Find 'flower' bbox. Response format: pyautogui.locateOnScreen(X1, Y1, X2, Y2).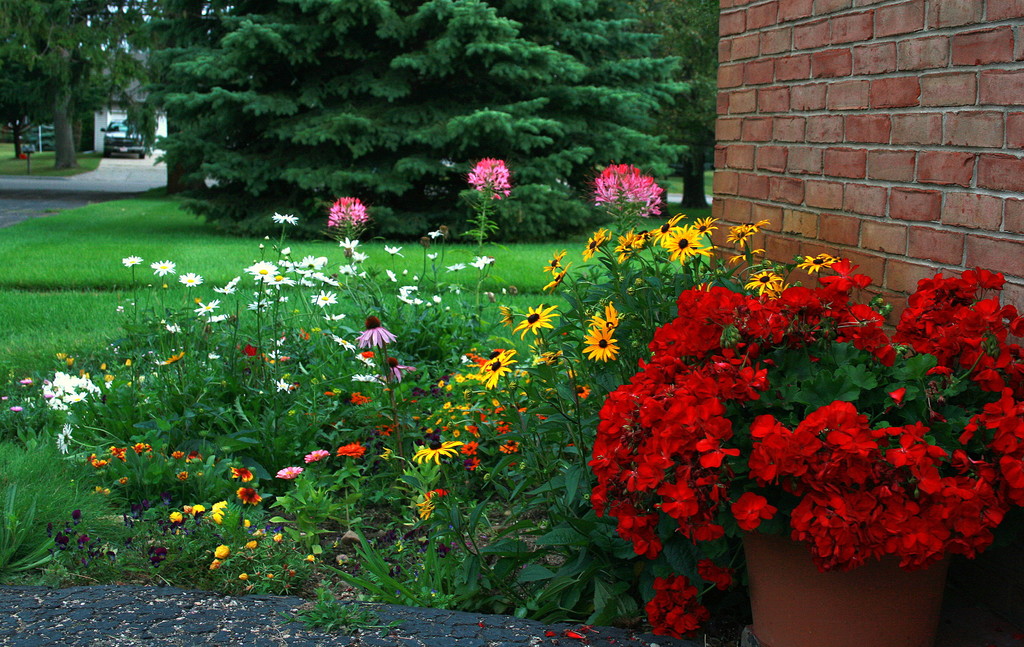
pyautogui.locateOnScreen(544, 250, 565, 277).
